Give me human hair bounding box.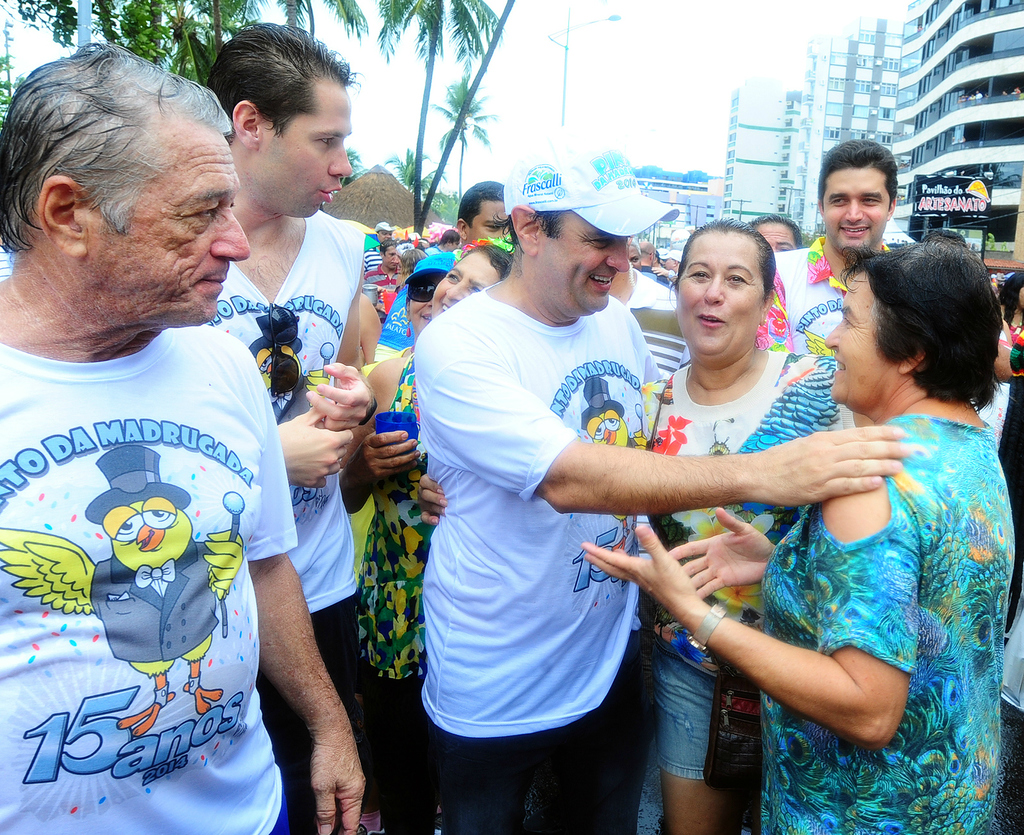
813,142,903,247.
